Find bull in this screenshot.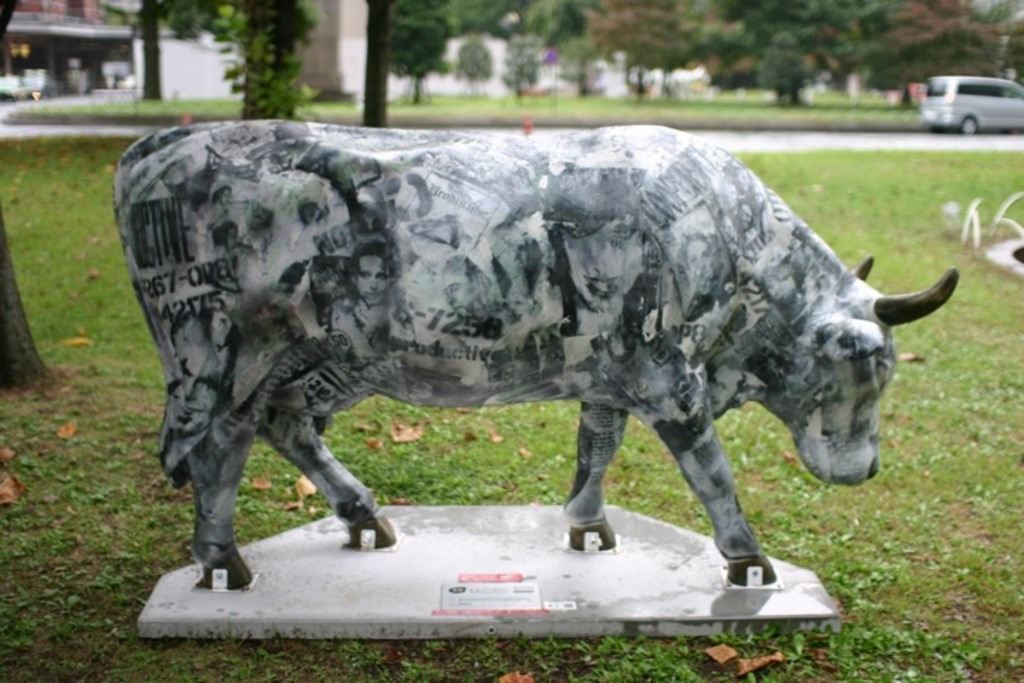
The bounding box for bull is <box>107,112,964,582</box>.
